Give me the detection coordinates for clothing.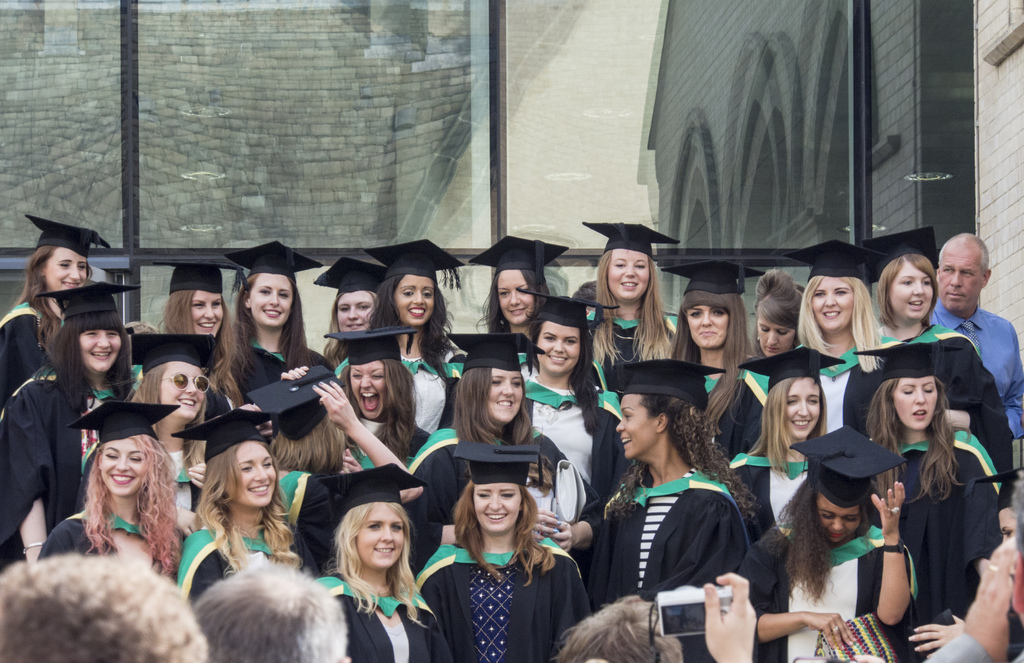
<bbox>173, 499, 289, 604</bbox>.
